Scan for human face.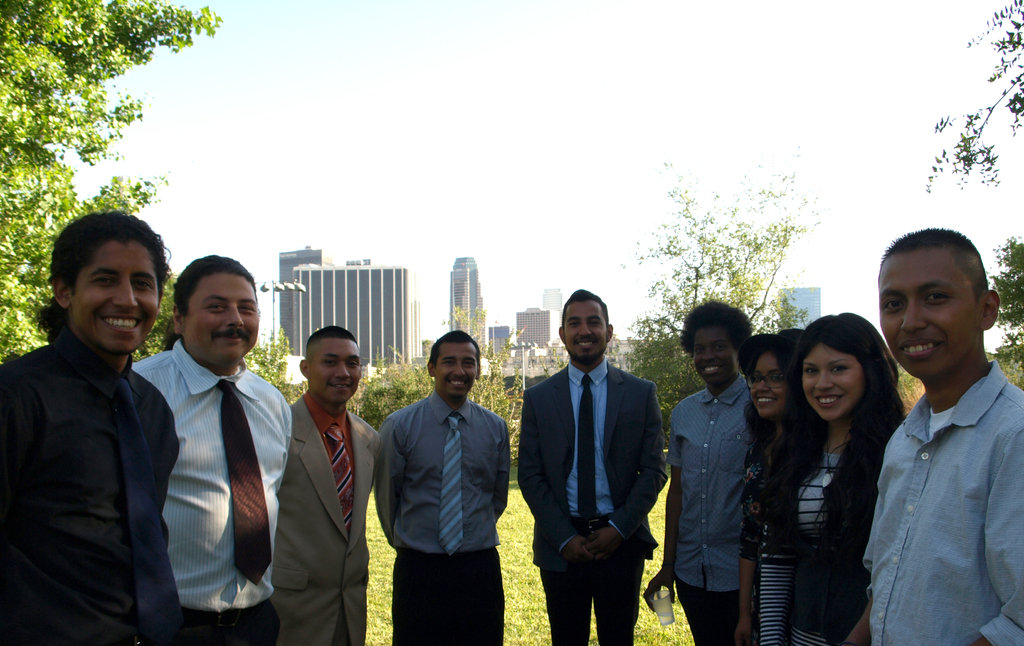
Scan result: bbox=(305, 335, 361, 406).
